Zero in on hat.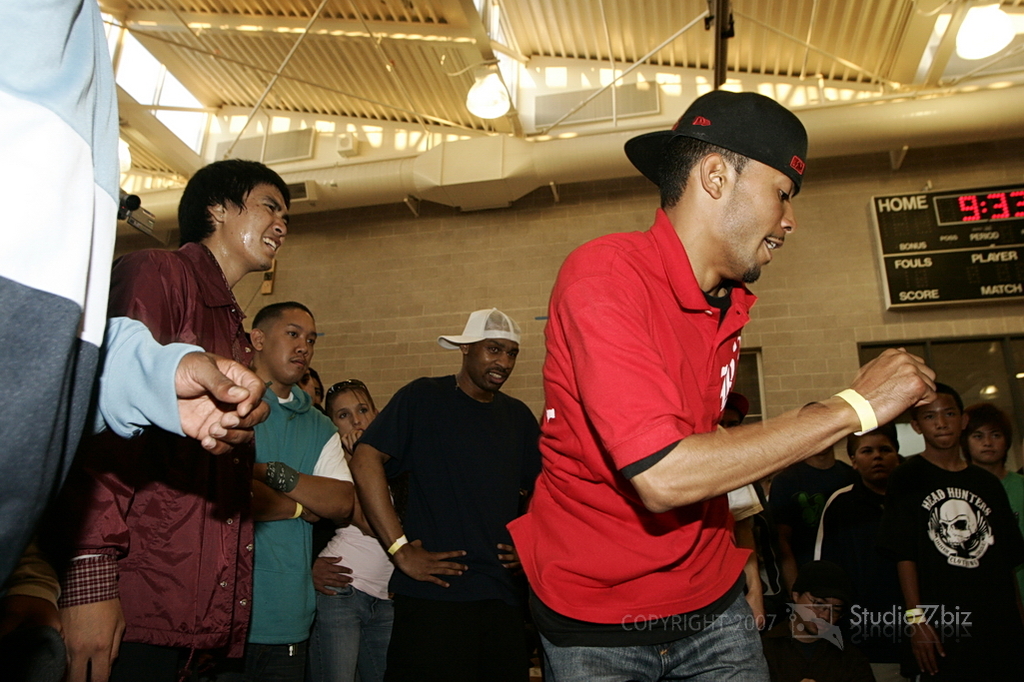
Zeroed in: <bbox>621, 87, 809, 188</bbox>.
